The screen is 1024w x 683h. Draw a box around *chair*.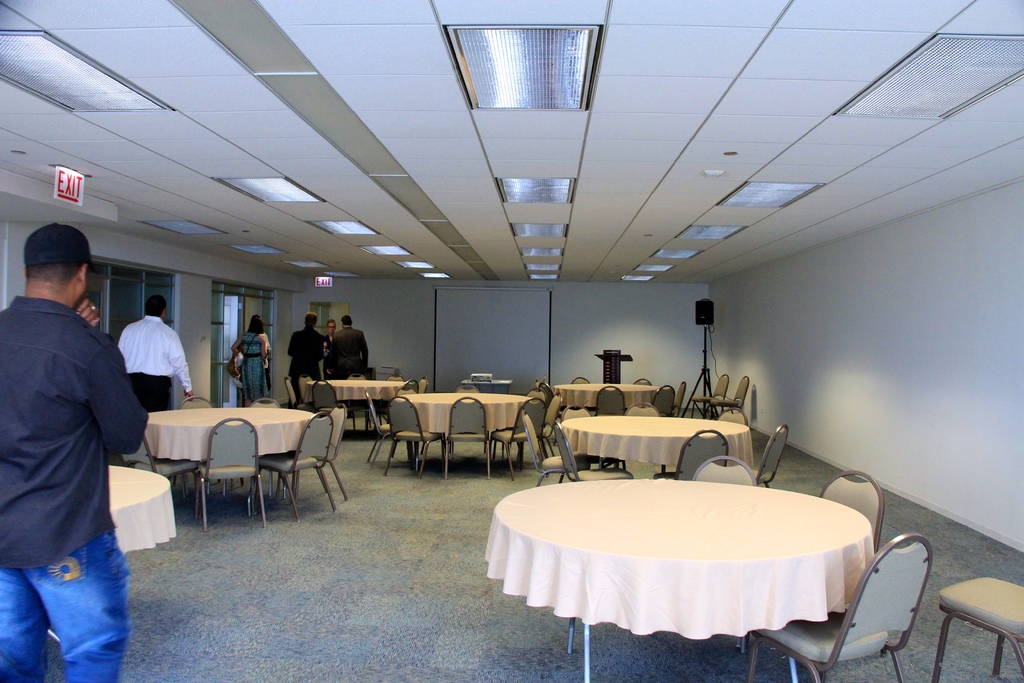
region(342, 372, 370, 430).
